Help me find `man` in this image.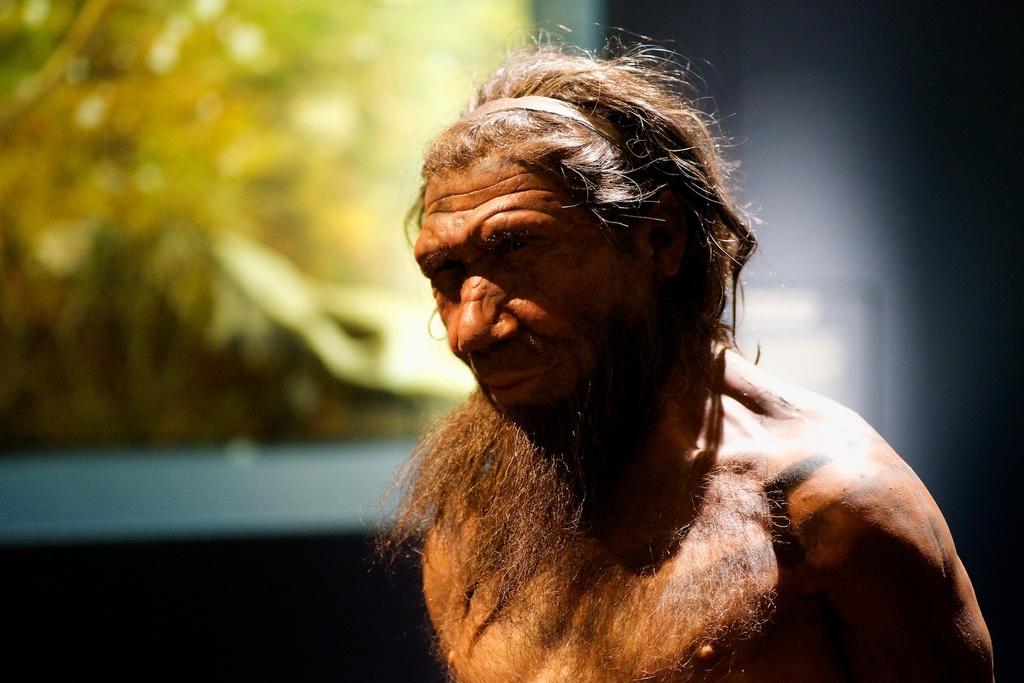
Found it: <region>323, 24, 989, 665</region>.
